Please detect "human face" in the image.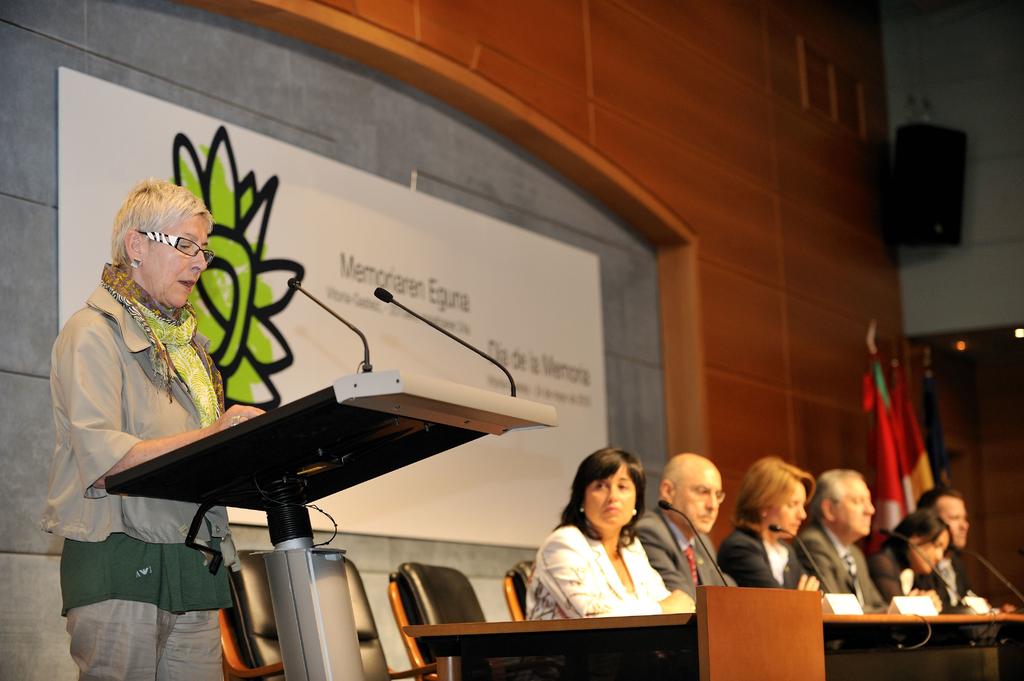
x1=840 y1=474 x2=871 y2=534.
